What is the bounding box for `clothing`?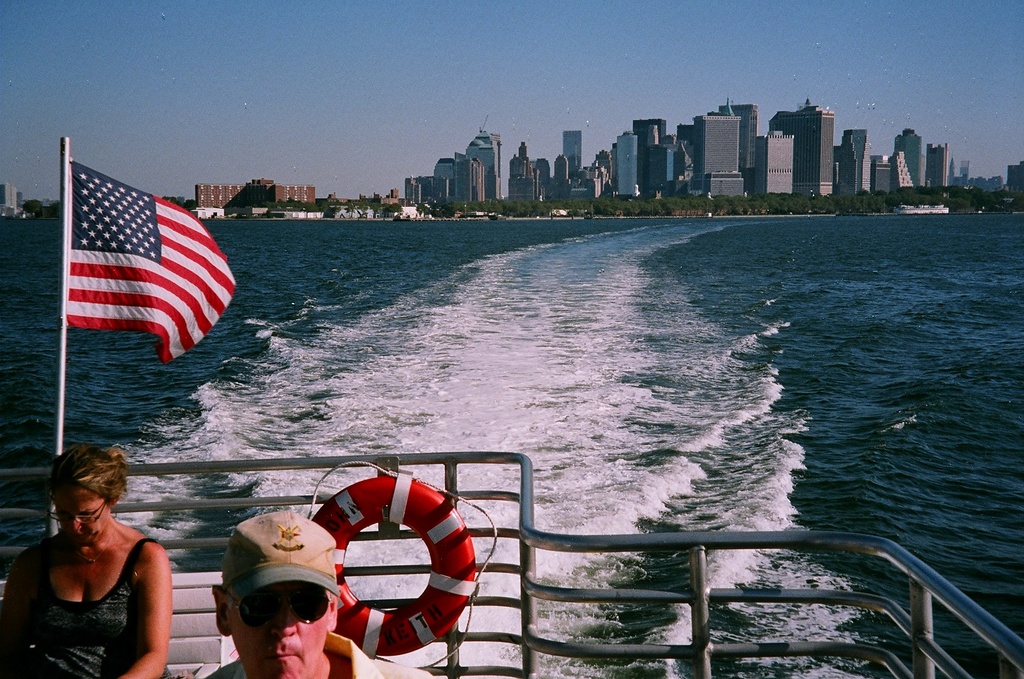
BBox(208, 632, 427, 678).
